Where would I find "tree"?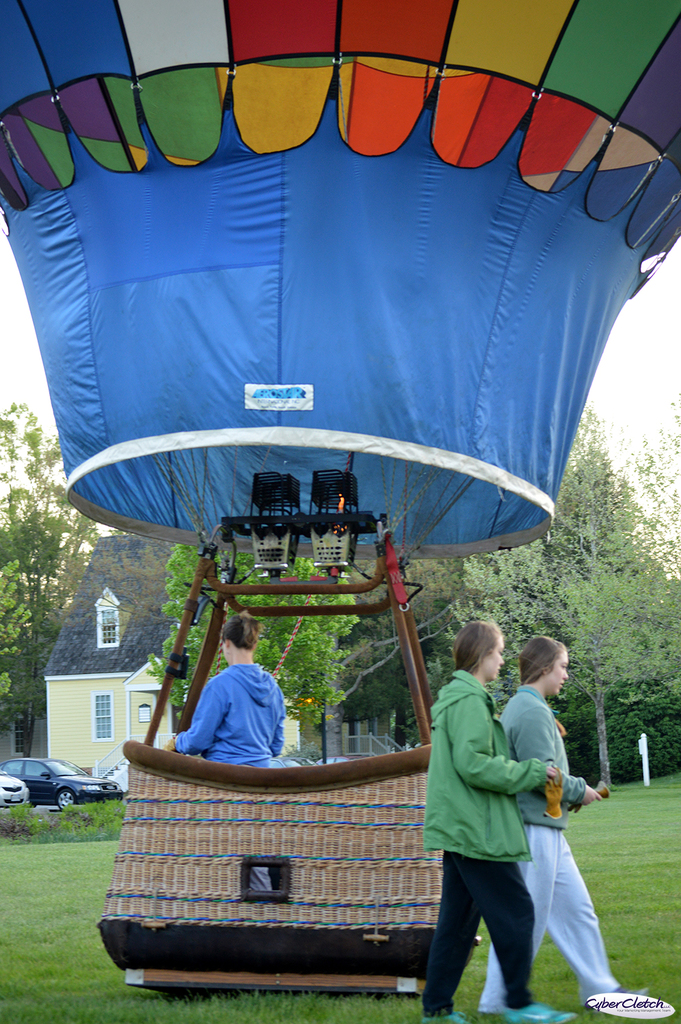
At select_region(0, 396, 112, 739).
